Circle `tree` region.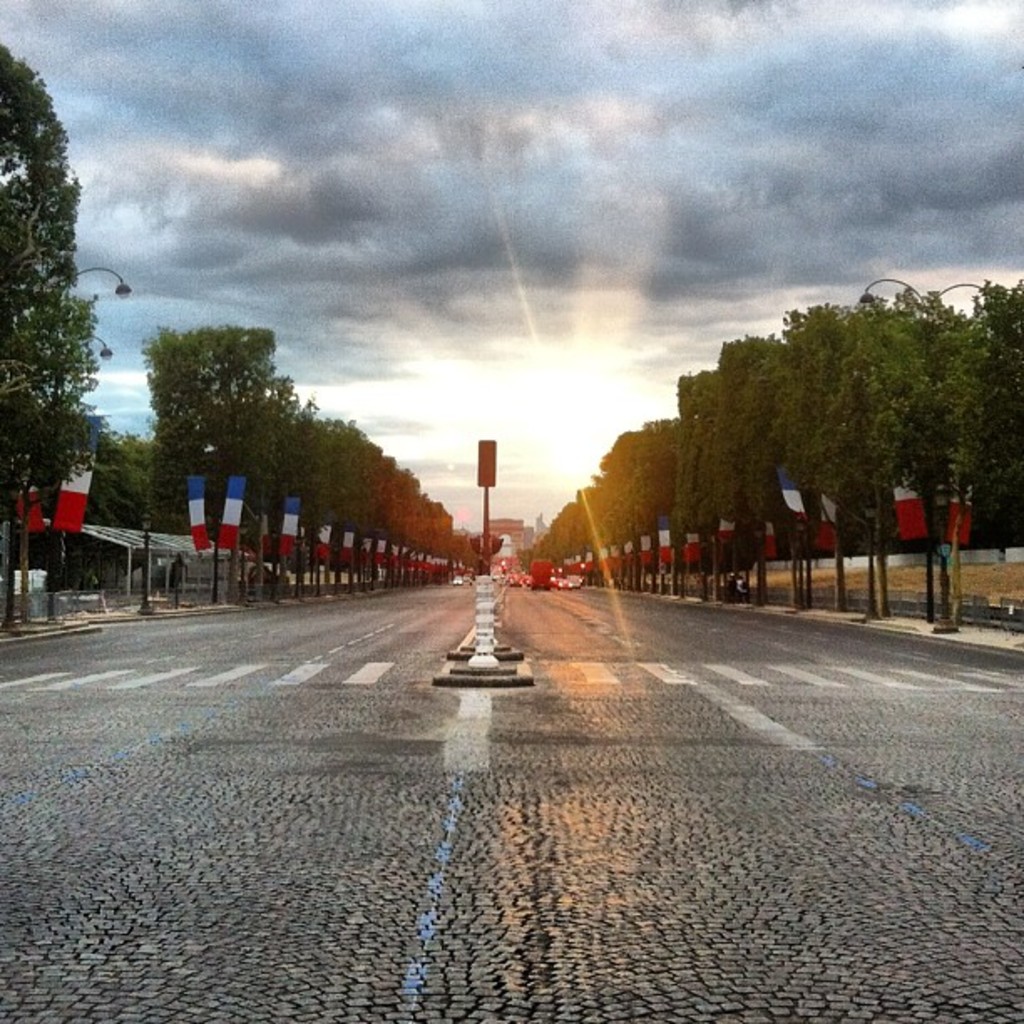
Region: 122 315 468 621.
